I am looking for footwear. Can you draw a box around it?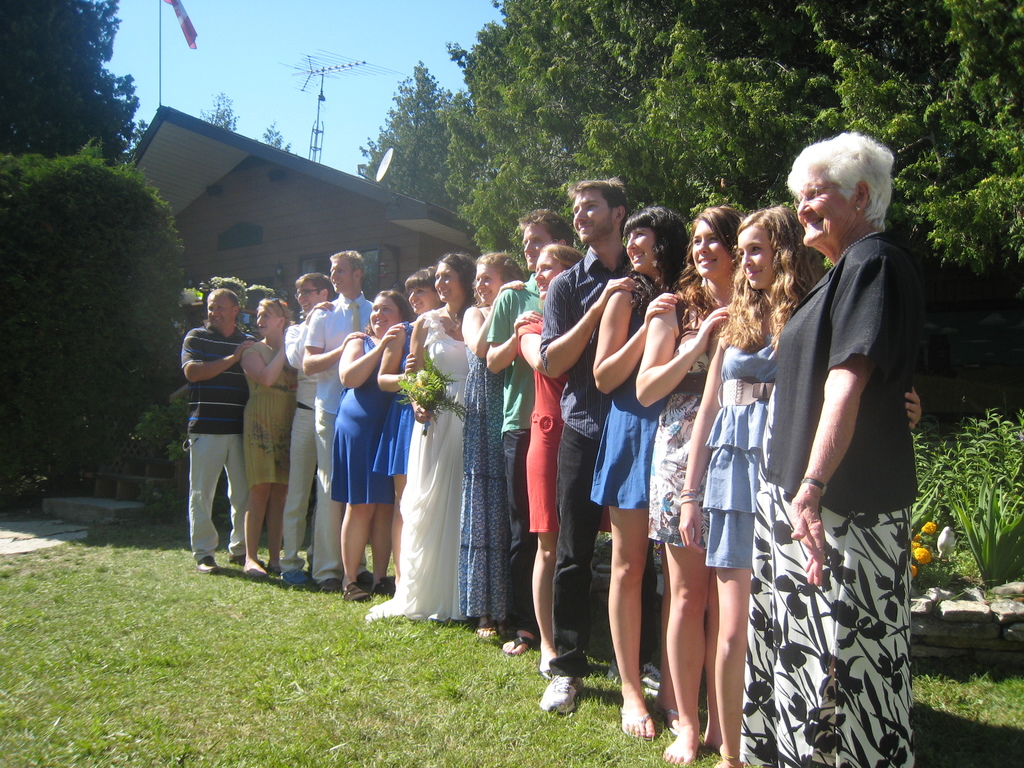
Sure, the bounding box is 614/713/654/740.
